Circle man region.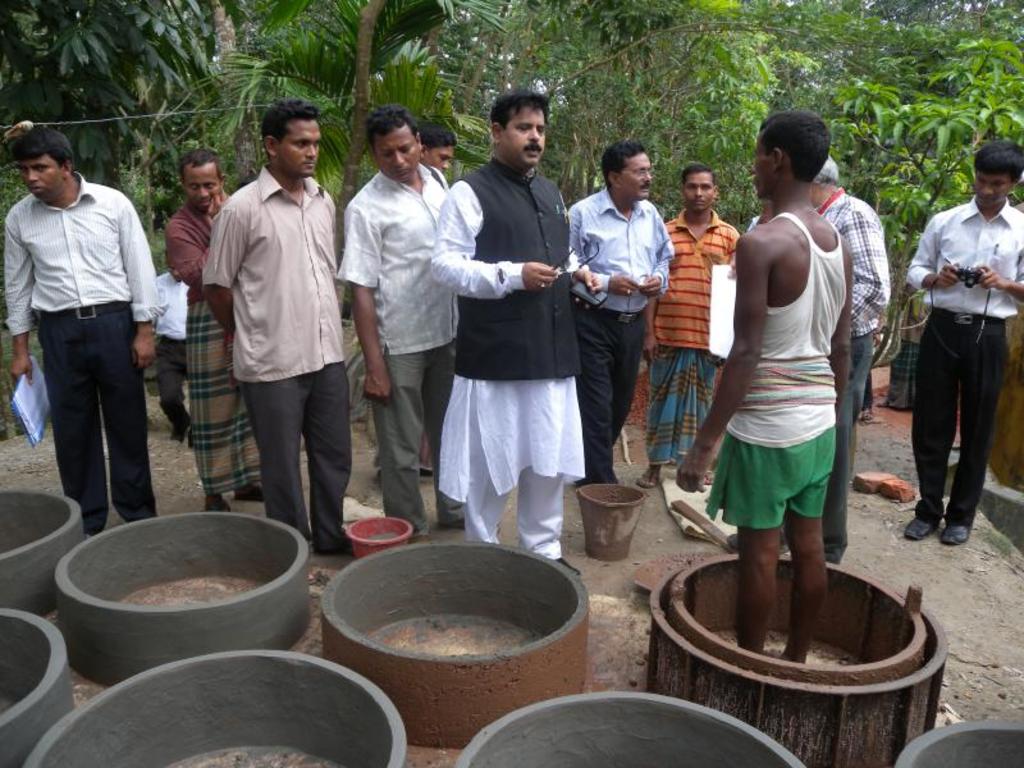
Region: (x1=152, y1=259, x2=196, y2=439).
